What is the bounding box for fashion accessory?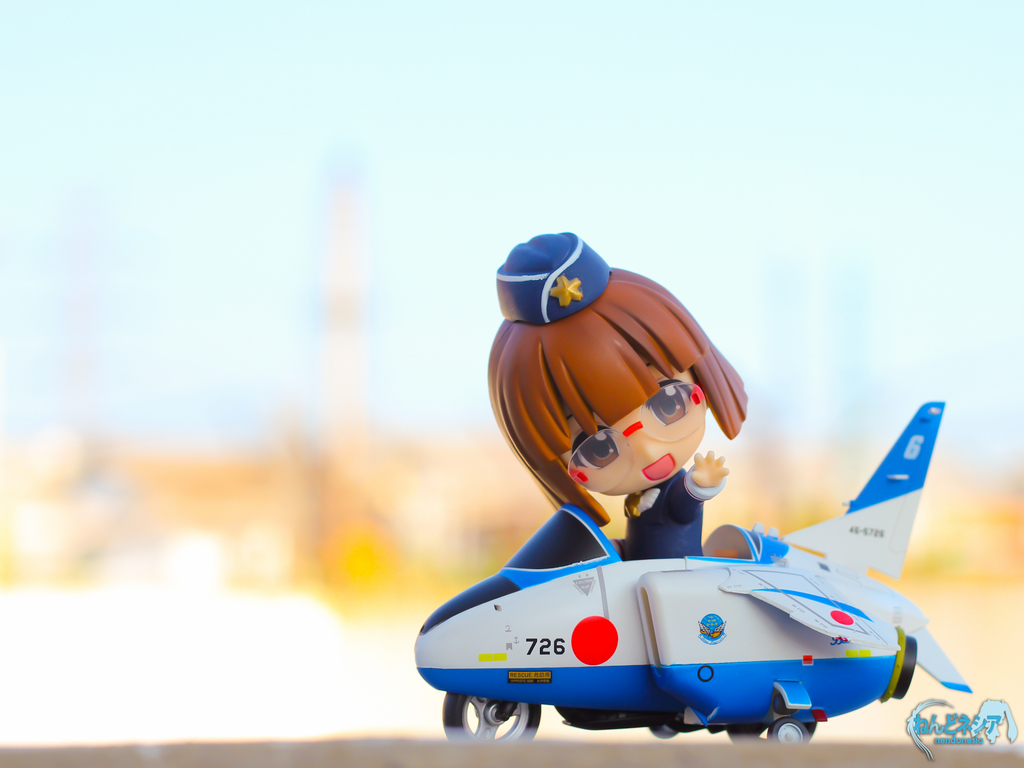
Rect(495, 232, 611, 326).
